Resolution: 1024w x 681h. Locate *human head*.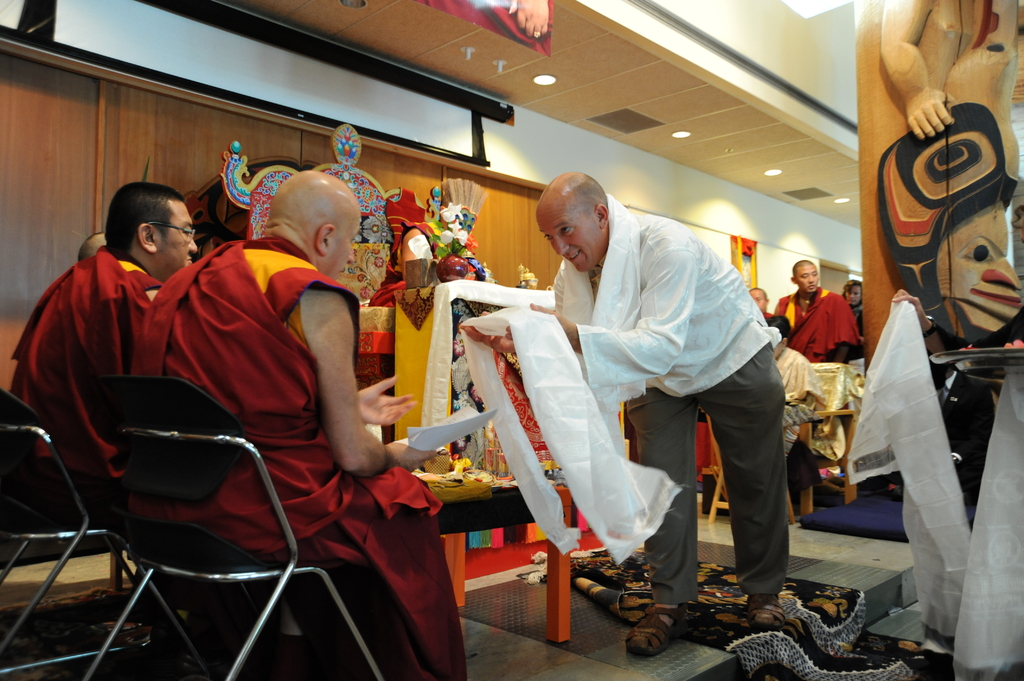
104/182/199/280.
